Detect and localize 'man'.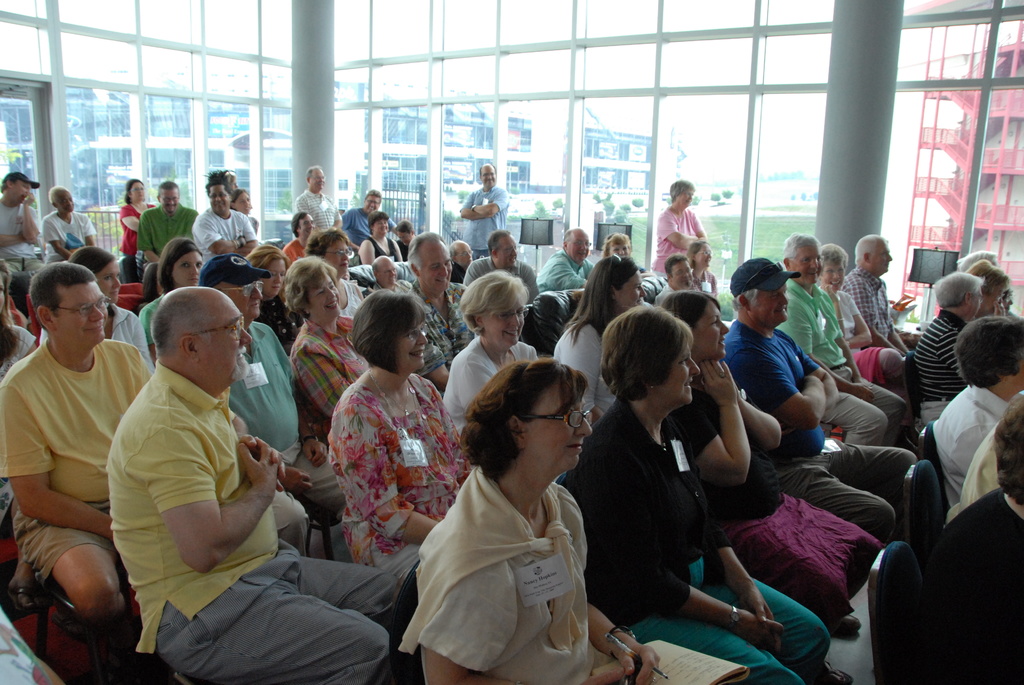
Localized at bbox=[294, 165, 341, 232].
